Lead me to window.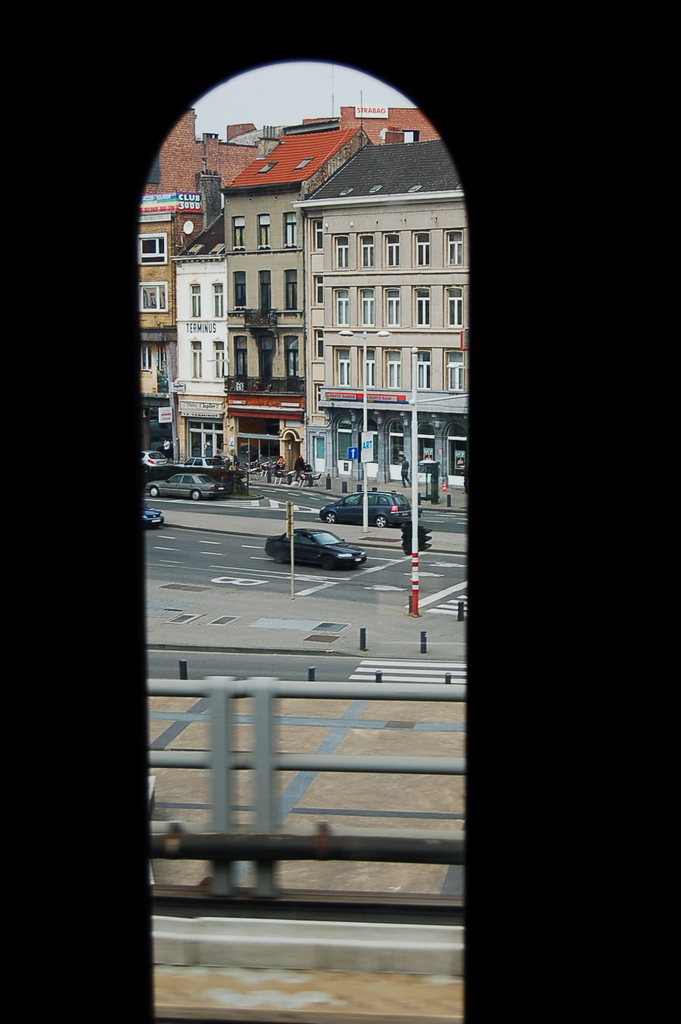
Lead to x1=447, y1=353, x2=461, y2=389.
